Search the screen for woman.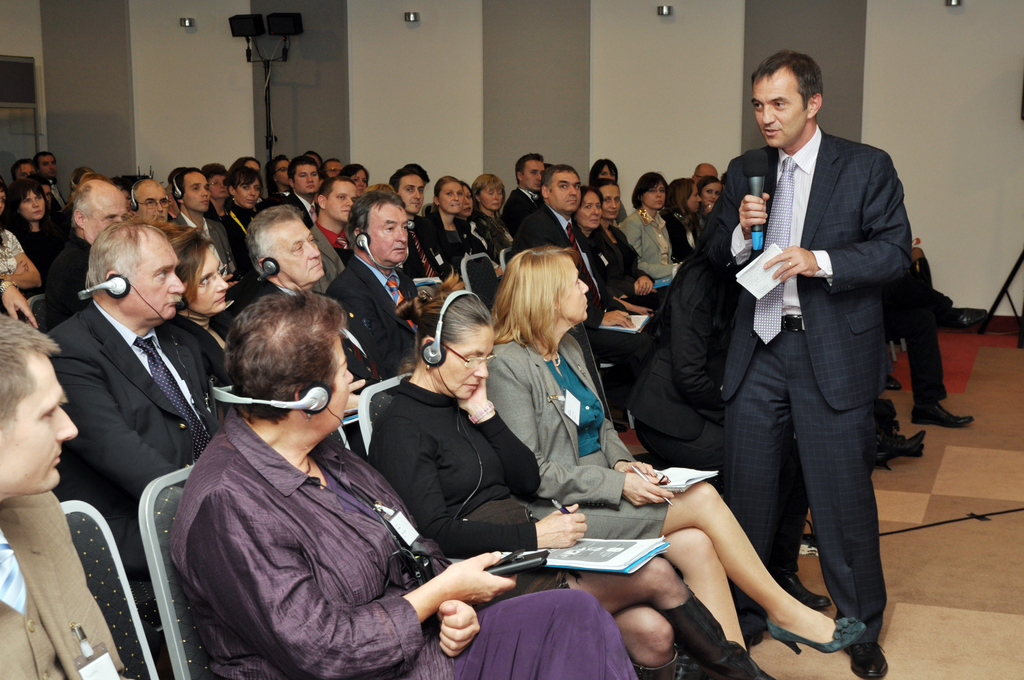
Found at {"left": 341, "top": 165, "right": 371, "bottom": 195}.
